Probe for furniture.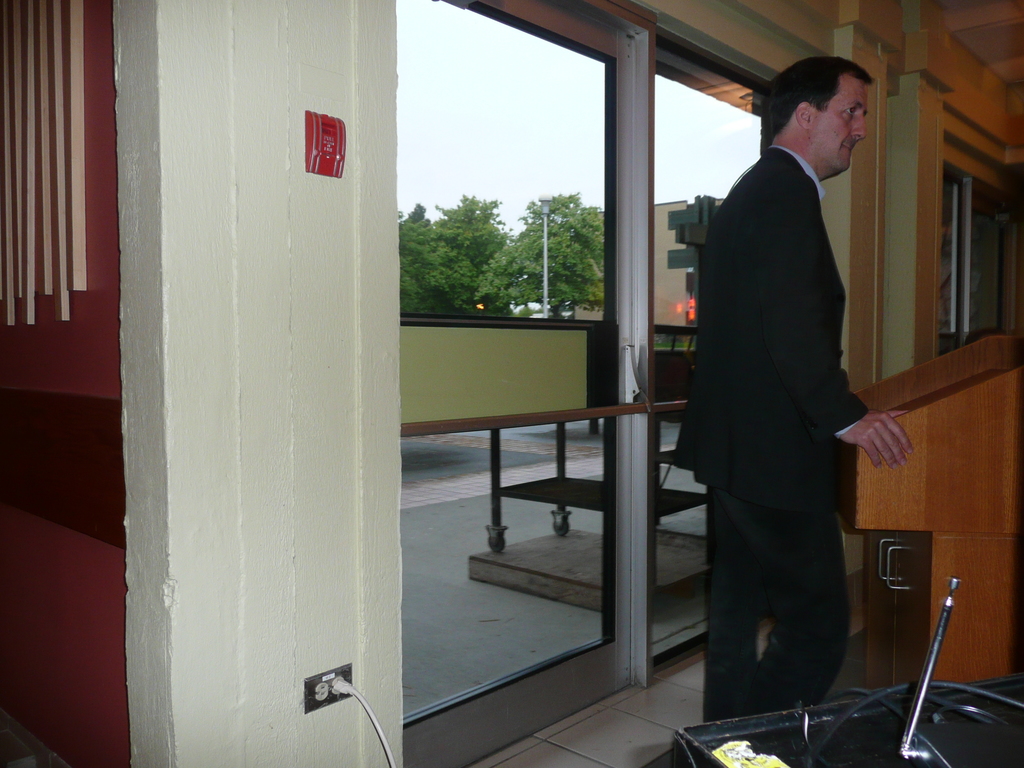
Probe result: (left=829, top=332, right=1023, bottom=689).
